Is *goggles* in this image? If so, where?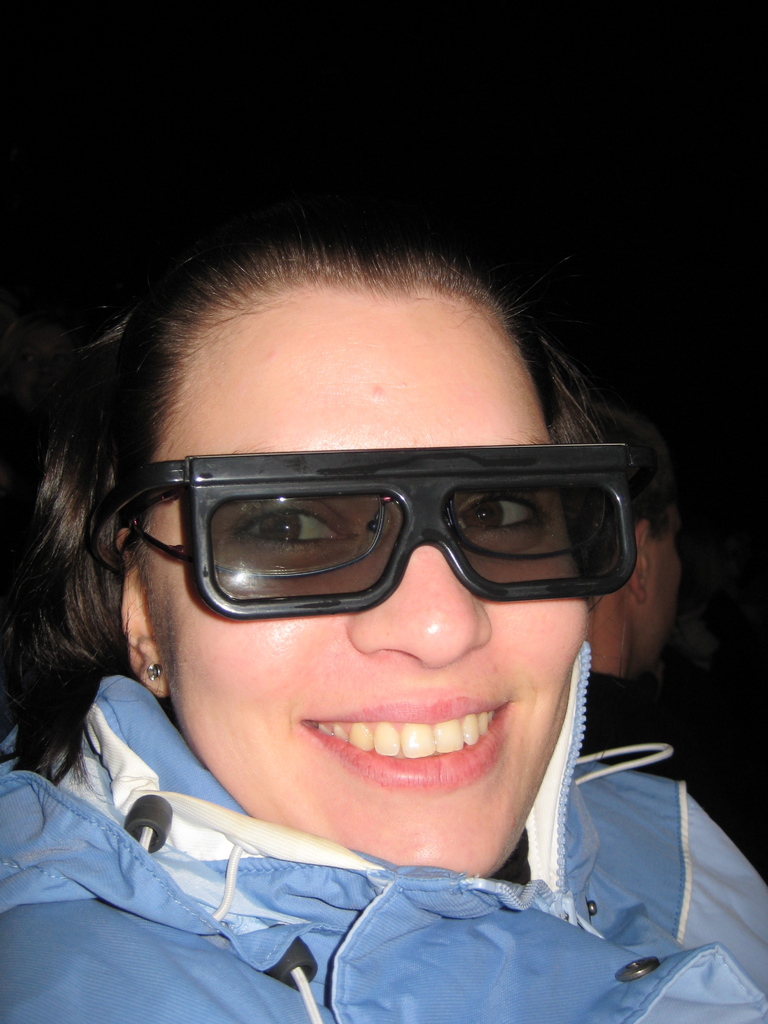
Yes, at 125, 449, 636, 608.
